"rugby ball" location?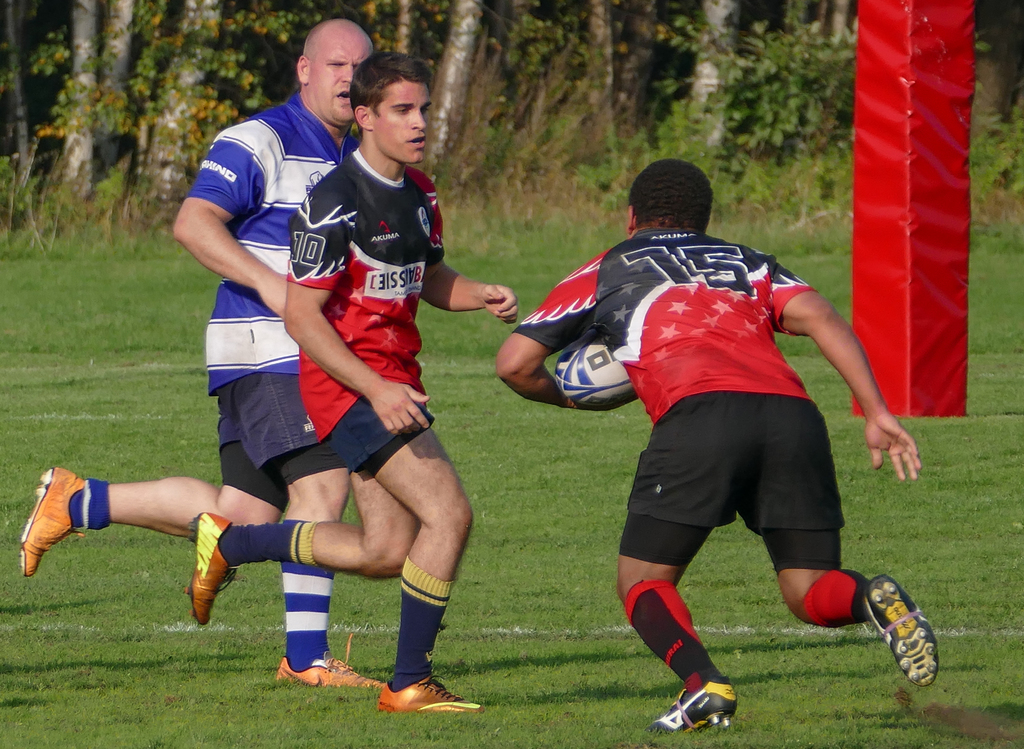
pyautogui.locateOnScreen(555, 326, 639, 413)
